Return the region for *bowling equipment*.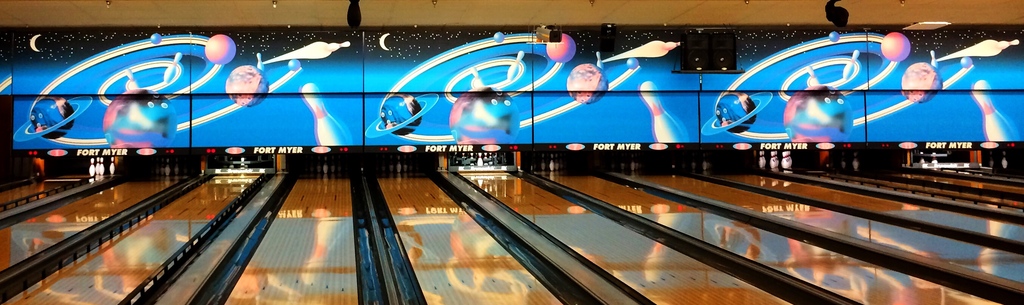
bbox=[828, 29, 843, 45].
